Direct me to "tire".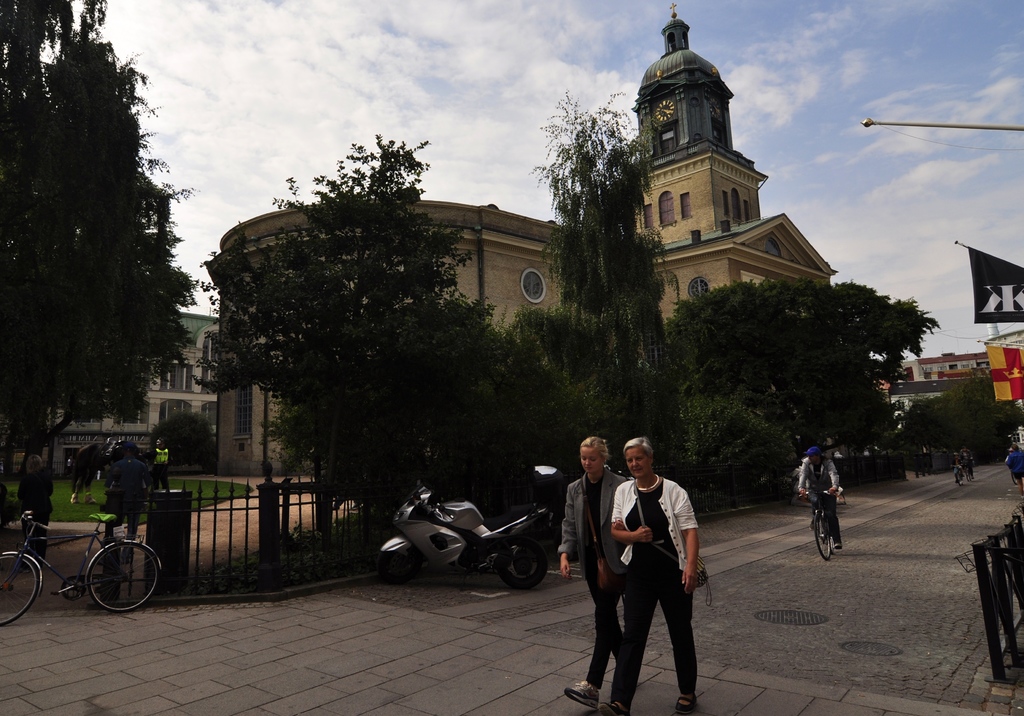
Direction: 964, 467, 971, 482.
